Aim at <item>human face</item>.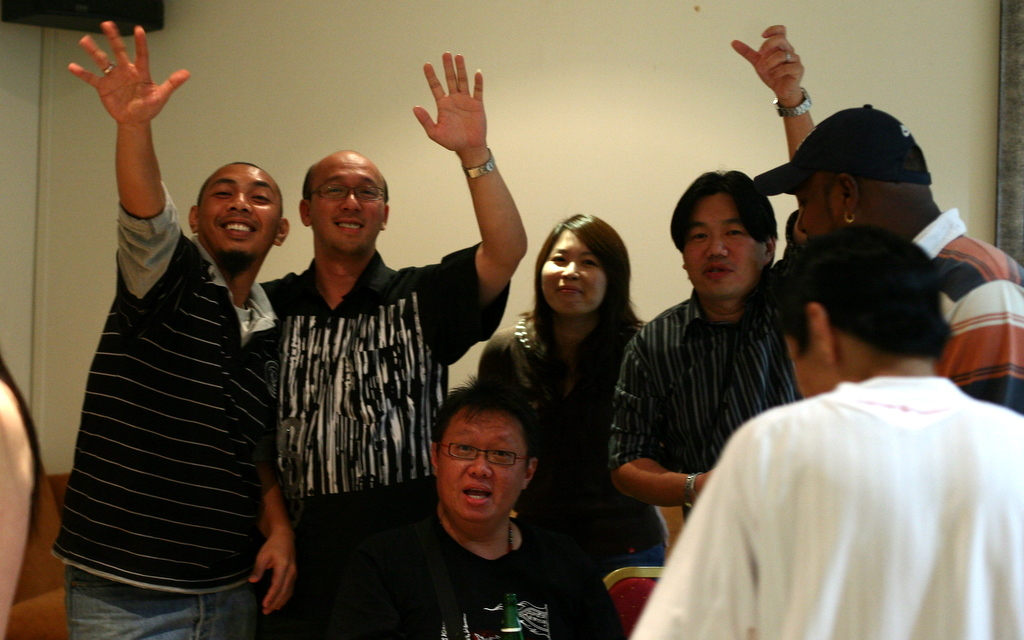
Aimed at <region>539, 235, 599, 320</region>.
